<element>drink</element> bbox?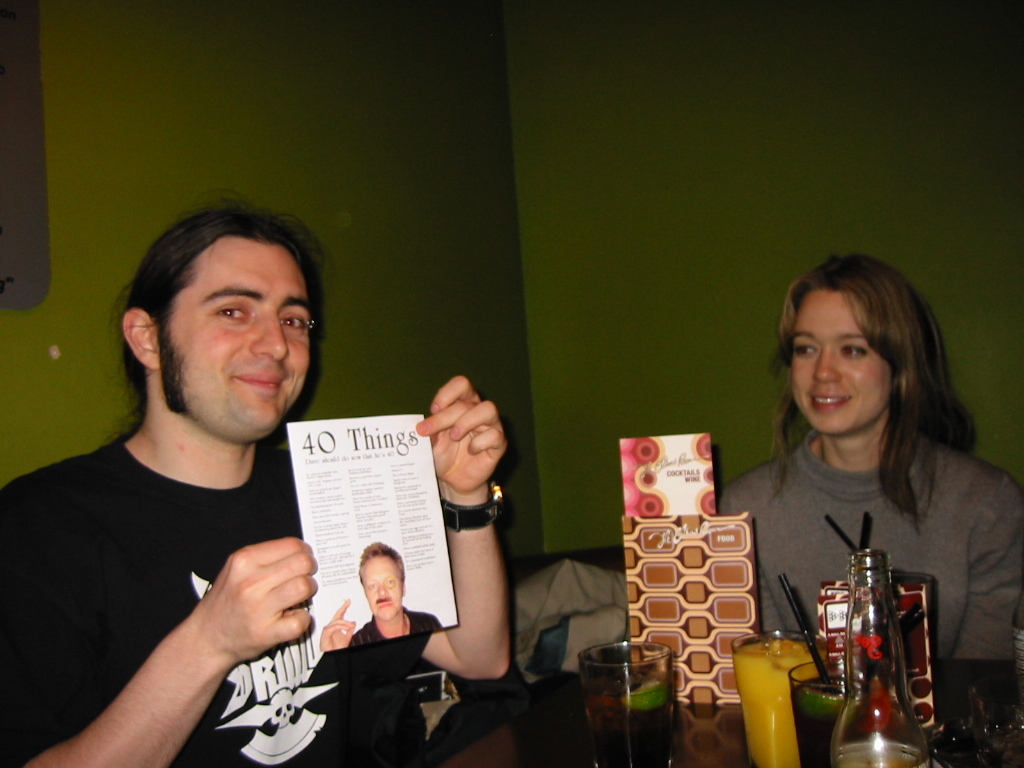
locate(582, 677, 676, 767)
